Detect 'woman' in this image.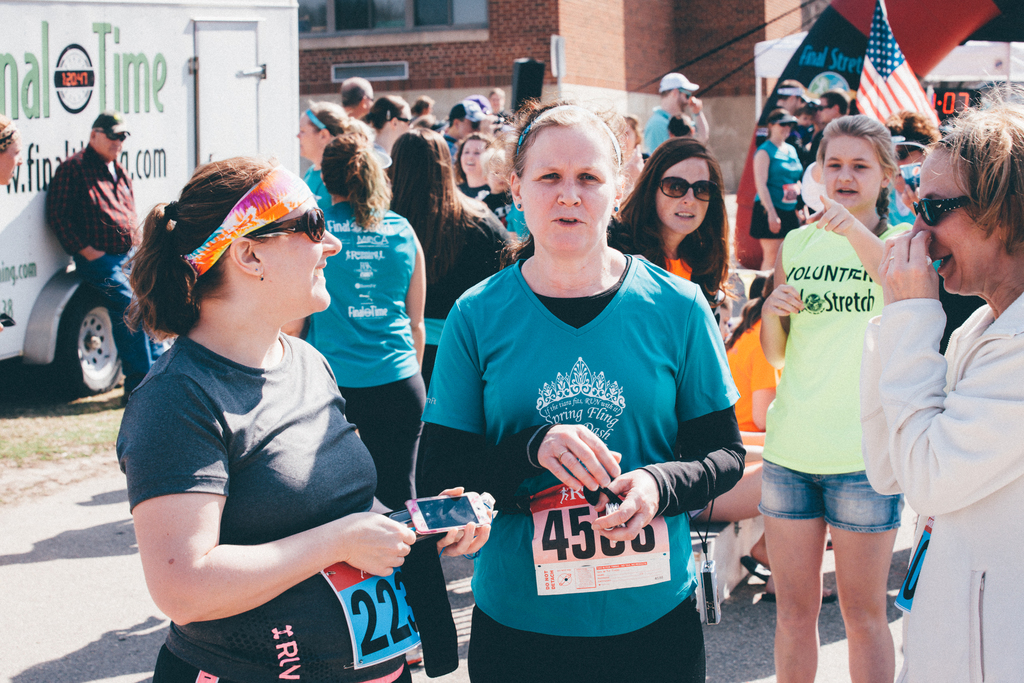
Detection: region(753, 107, 803, 270).
